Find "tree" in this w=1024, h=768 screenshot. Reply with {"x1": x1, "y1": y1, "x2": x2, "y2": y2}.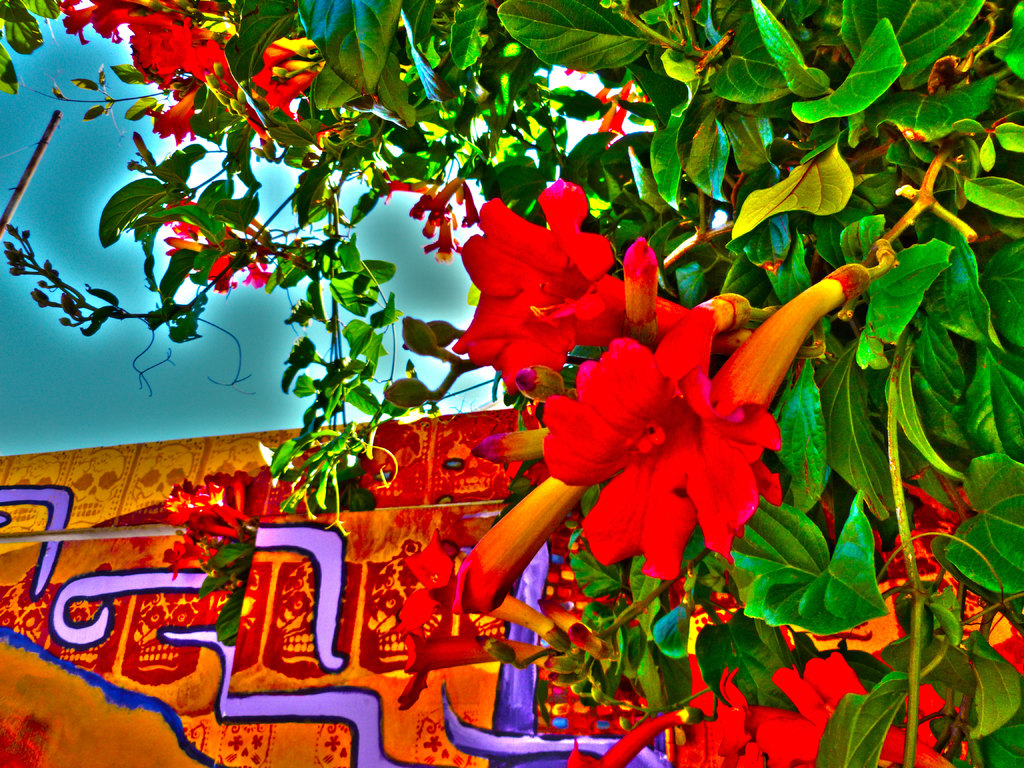
{"x1": 235, "y1": 0, "x2": 1023, "y2": 717}.
